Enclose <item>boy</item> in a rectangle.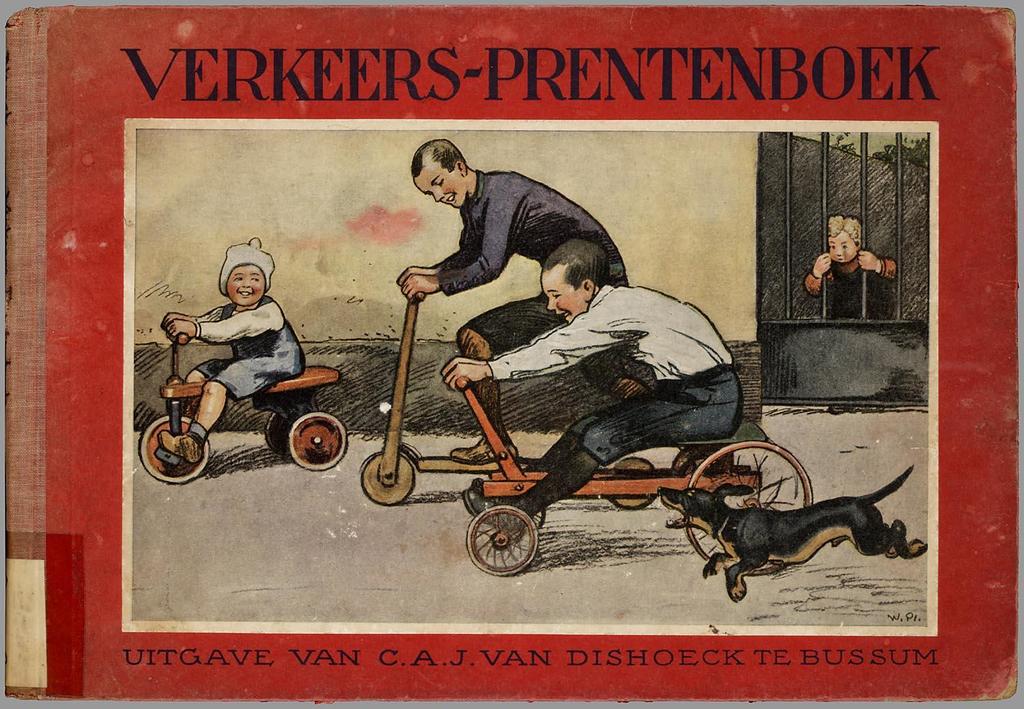
box(403, 240, 776, 570).
